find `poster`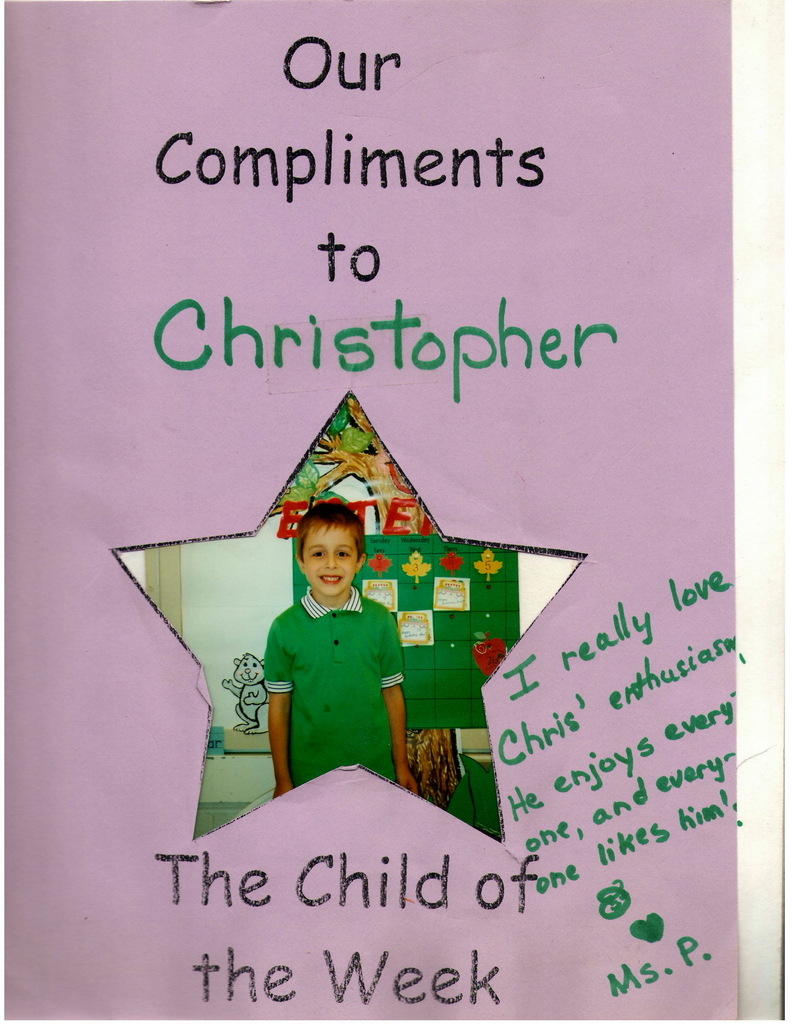
rect(1, 0, 747, 1023)
